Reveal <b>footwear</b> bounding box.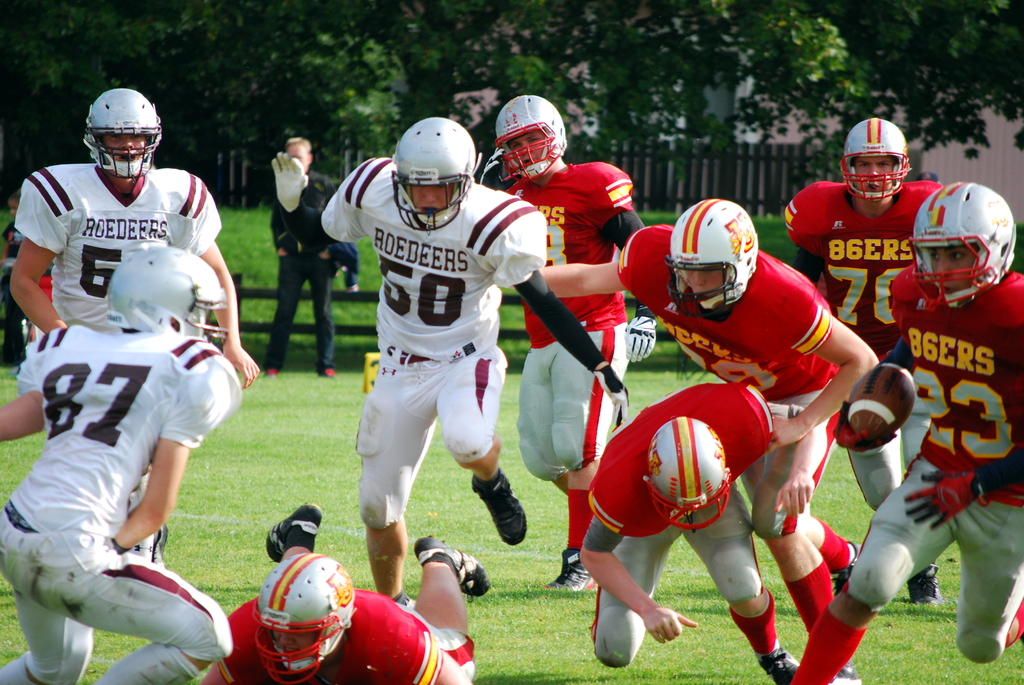
Revealed: 835,665,860,684.
